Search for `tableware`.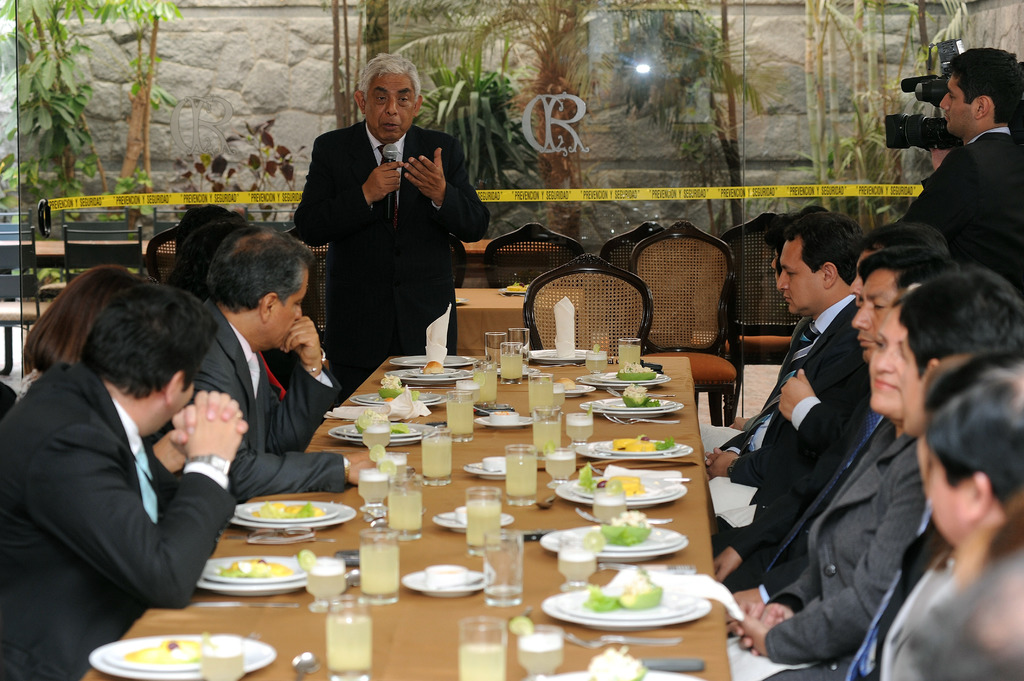
Found at (x1=301, y1=553, x2=357, y2=612).
